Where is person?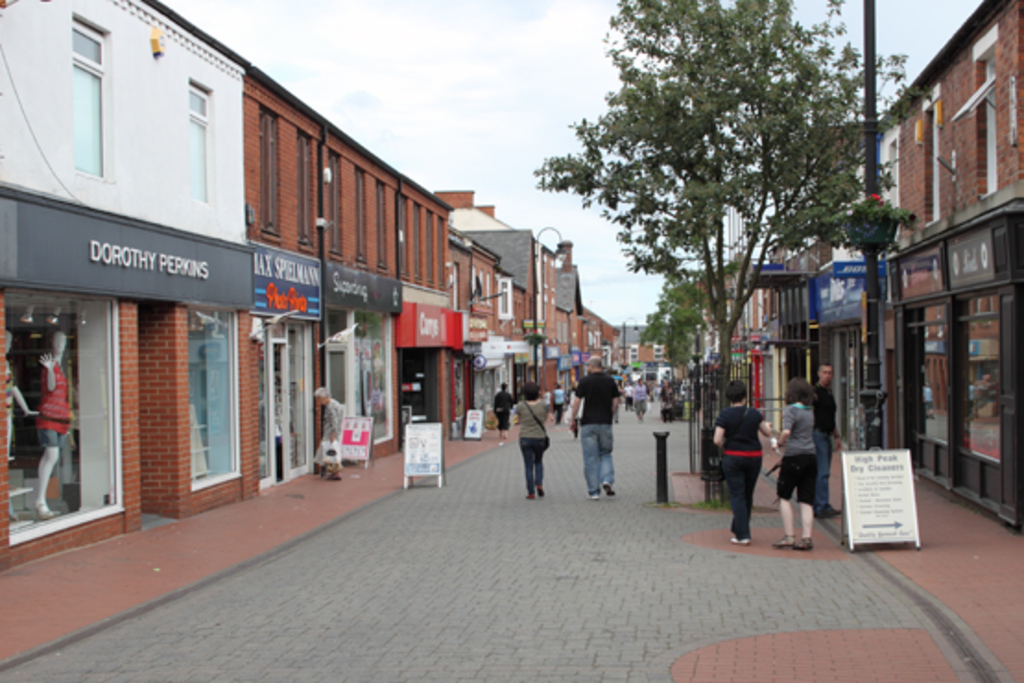
{"left": 773, "top": 375, "right": 825, "bottom": 548}.
